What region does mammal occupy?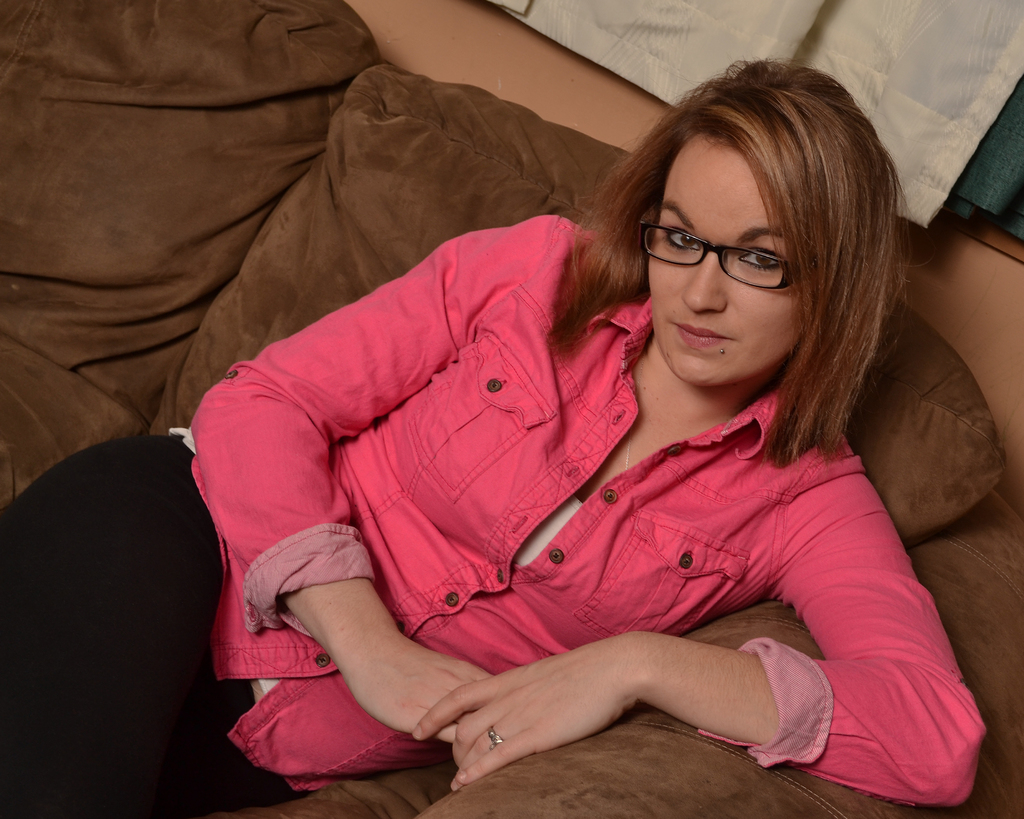
BBox(180, 59, 991, 815).
